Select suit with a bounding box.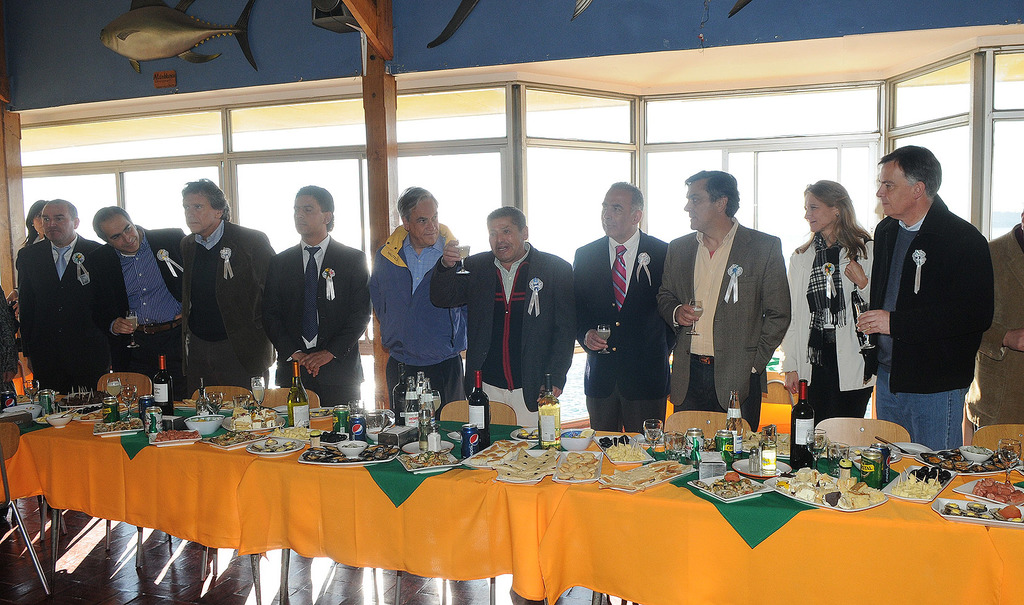
x1=97, y1=225, x2=190, y2=388.
